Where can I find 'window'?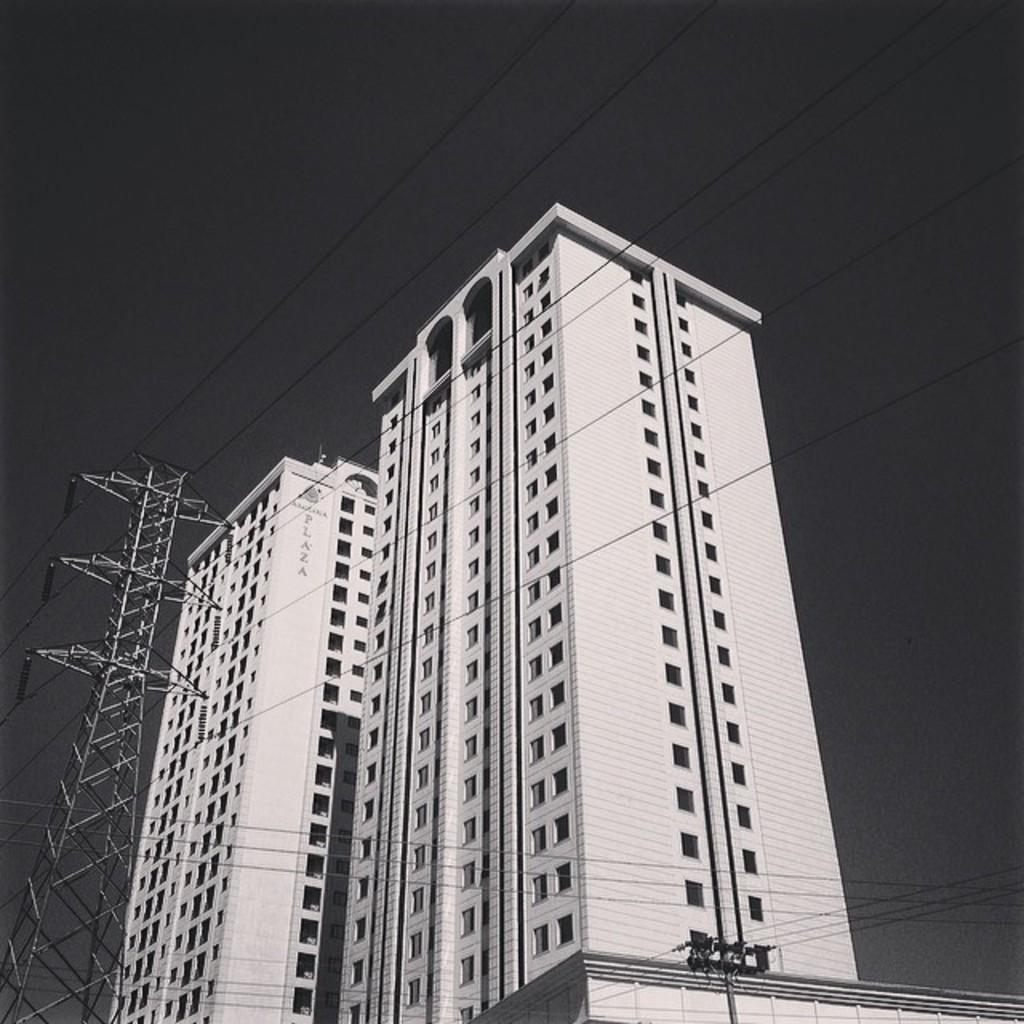
You can find it at bbox(690, 443, 709, 467).
